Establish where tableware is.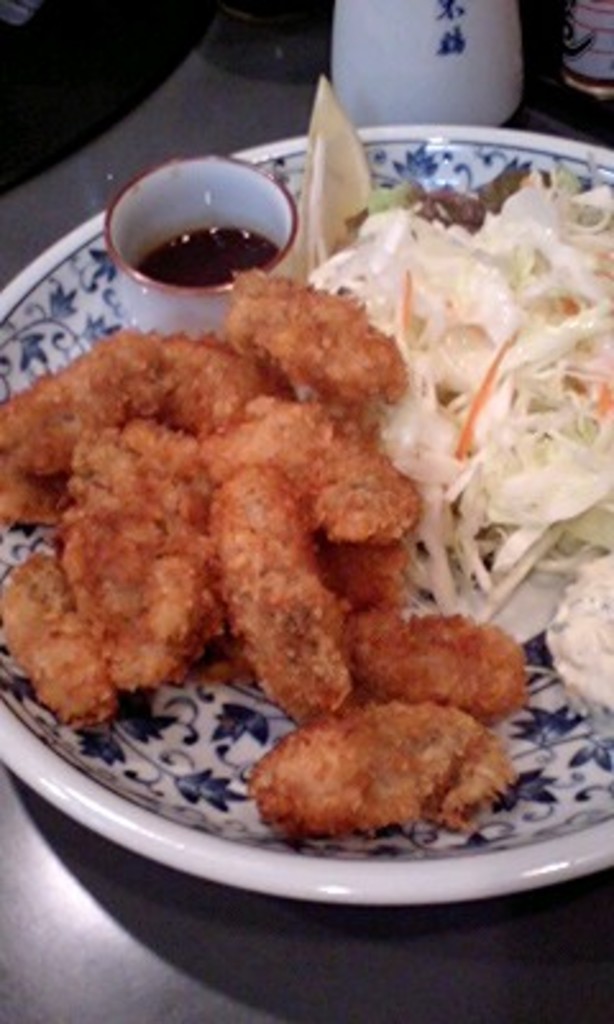
Established at 0:118:611:899.
